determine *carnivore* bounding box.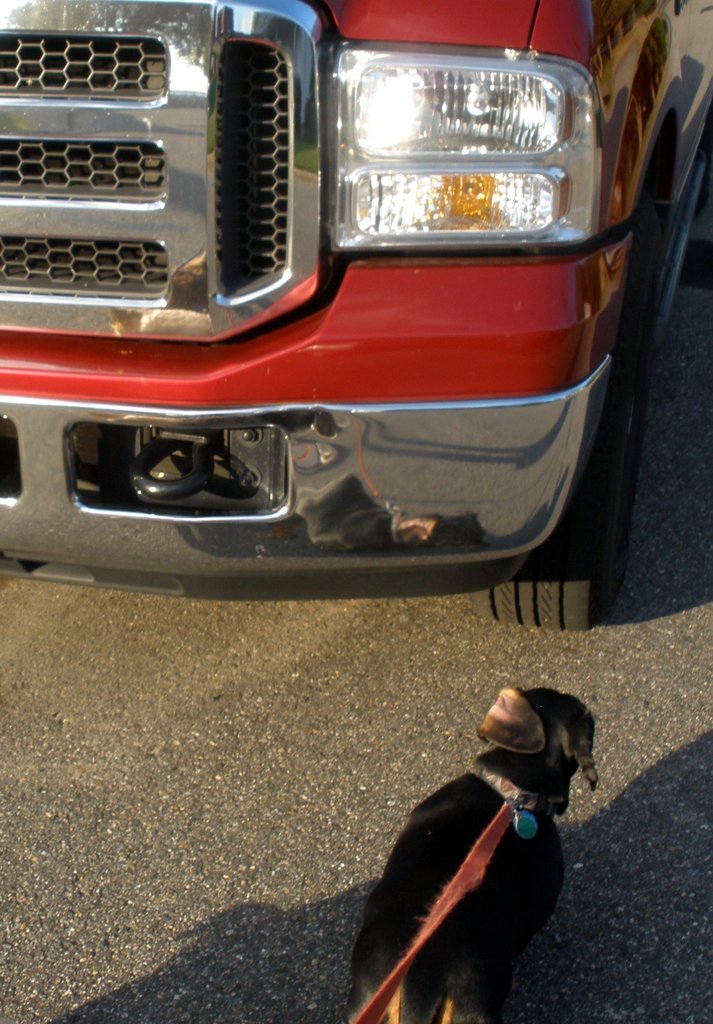
Determined: box=[340, 688, 598, 1023].
